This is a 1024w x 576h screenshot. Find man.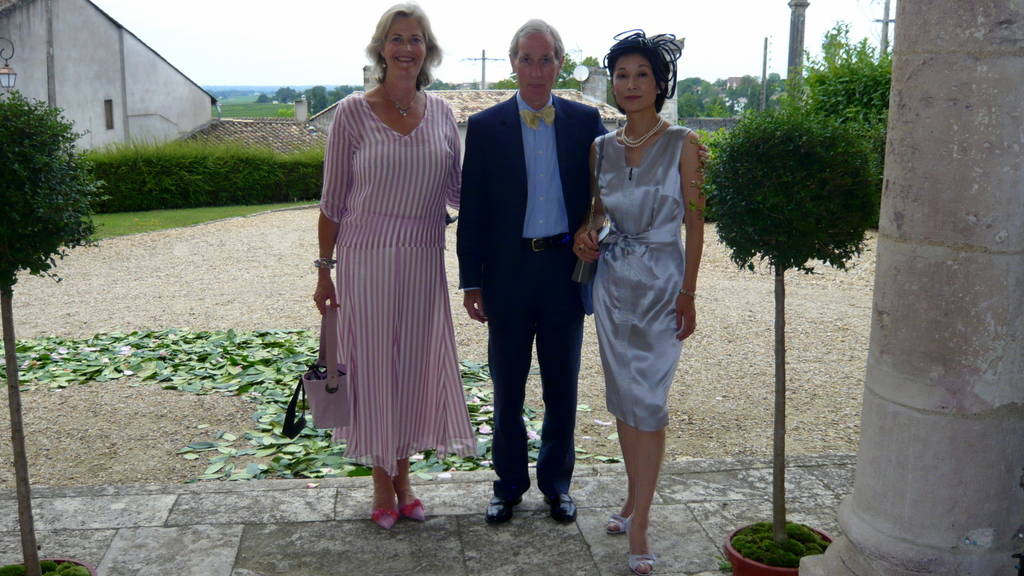
Bounding box: BBox(460, 13, 597, 514).
